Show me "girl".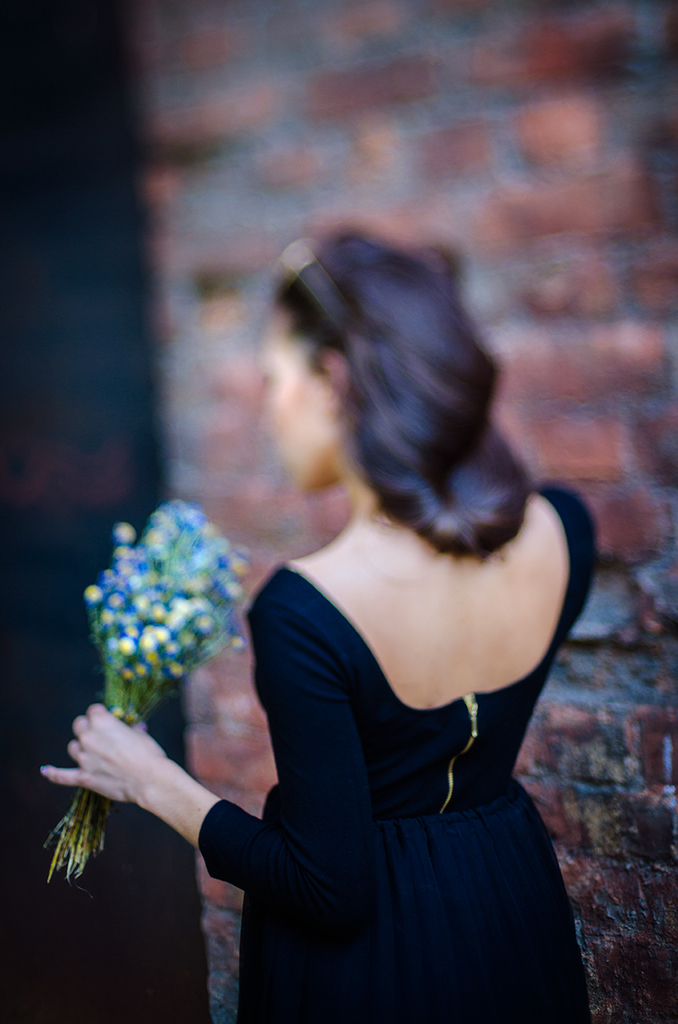
"girl" is here: 34,231,604,1023.
